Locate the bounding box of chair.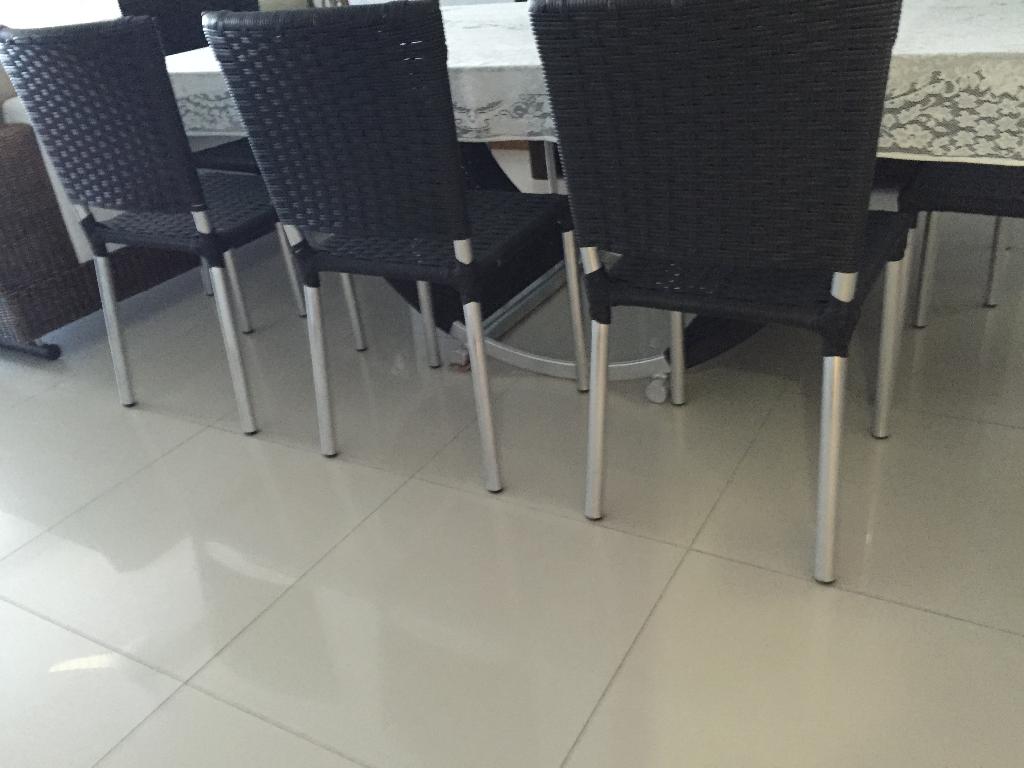
Bounding box: <region>526, 0, 908, 584</region>.
